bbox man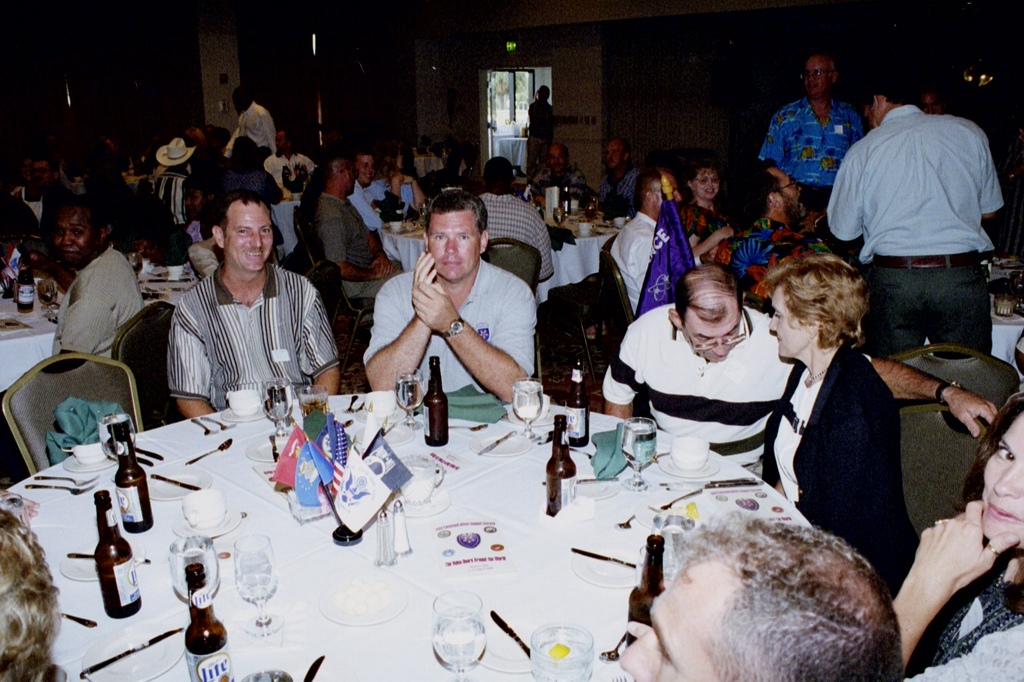
x1=598, y1=263, x2=995, y2=484
